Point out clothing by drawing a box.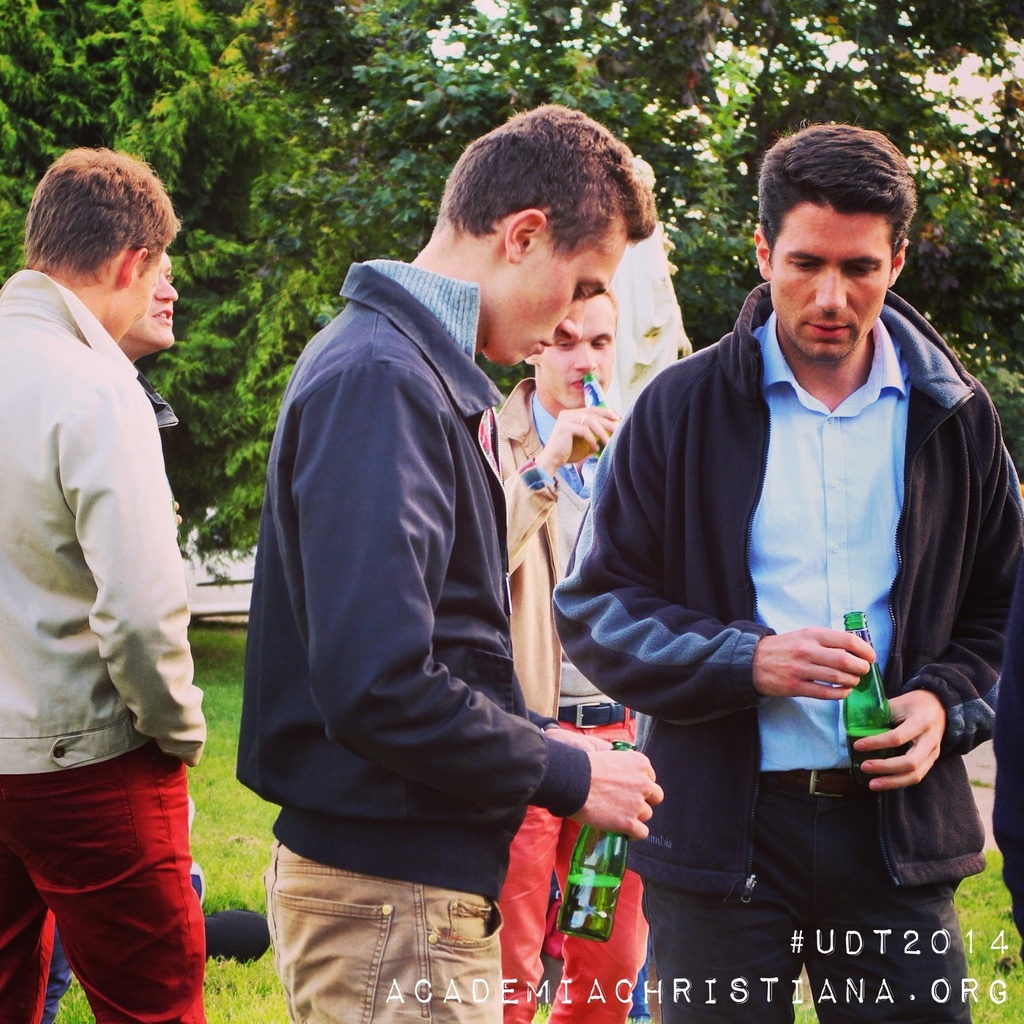
[x1=585, y1=239, x2=991, y2=989].
